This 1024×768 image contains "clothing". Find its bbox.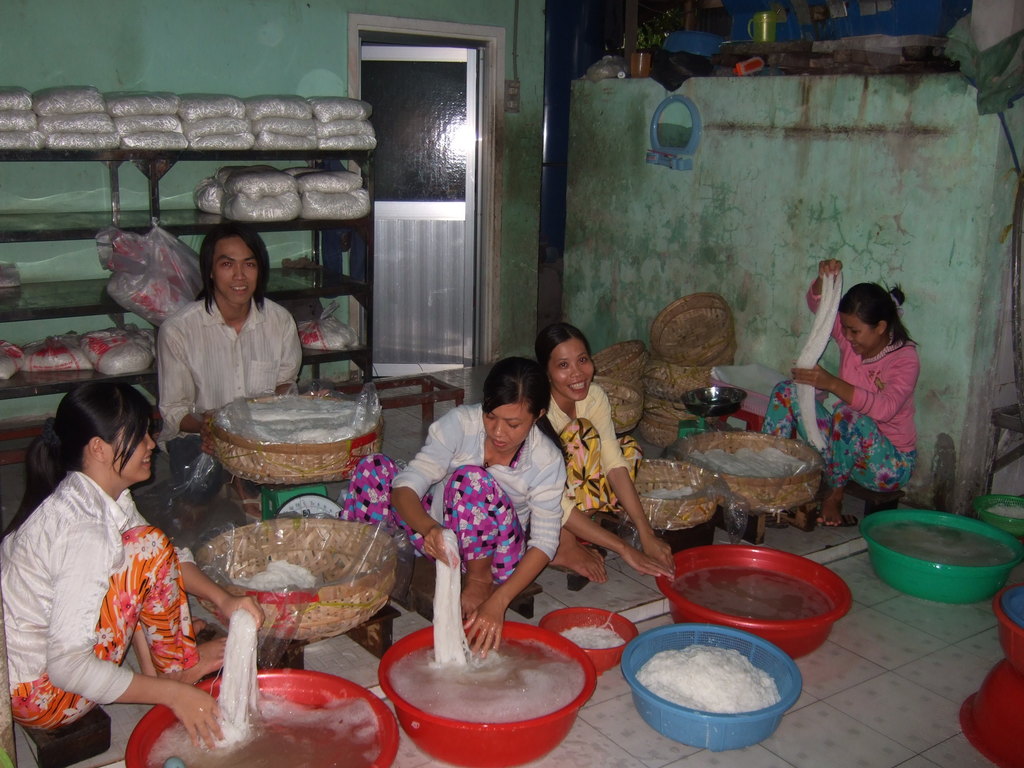
box(341, 401, 568, 584).
